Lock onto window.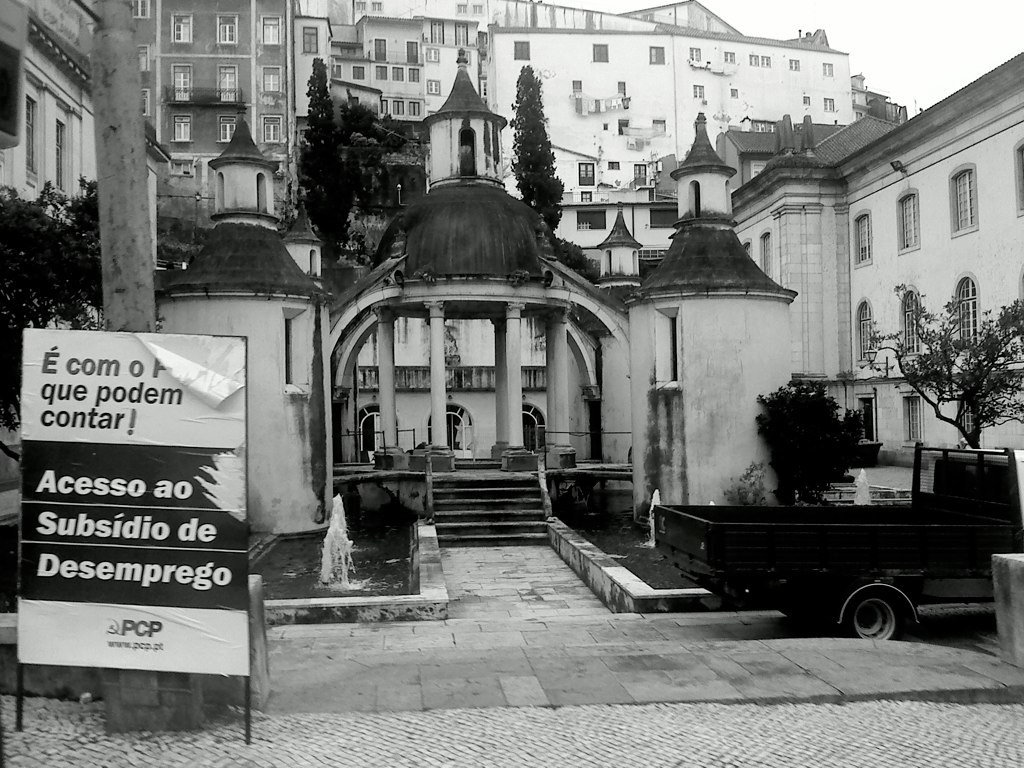
Locked: bbox(822, 96, 834, 116).
